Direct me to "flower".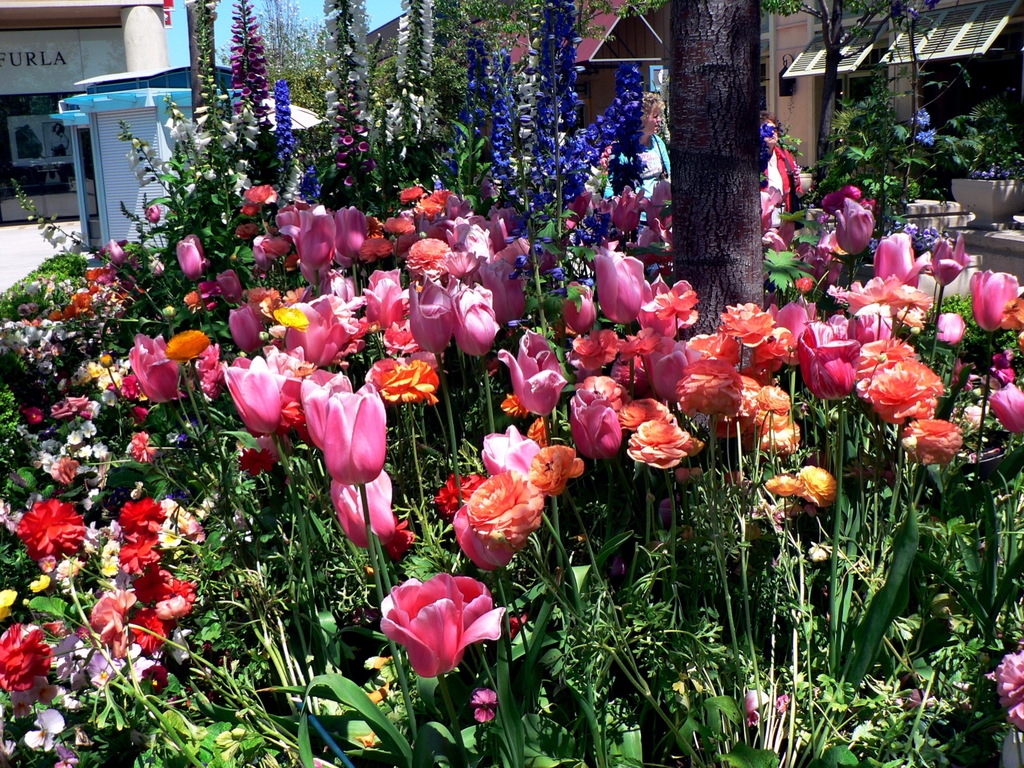
Direction: l=469, t=685, r=501, b=725.
